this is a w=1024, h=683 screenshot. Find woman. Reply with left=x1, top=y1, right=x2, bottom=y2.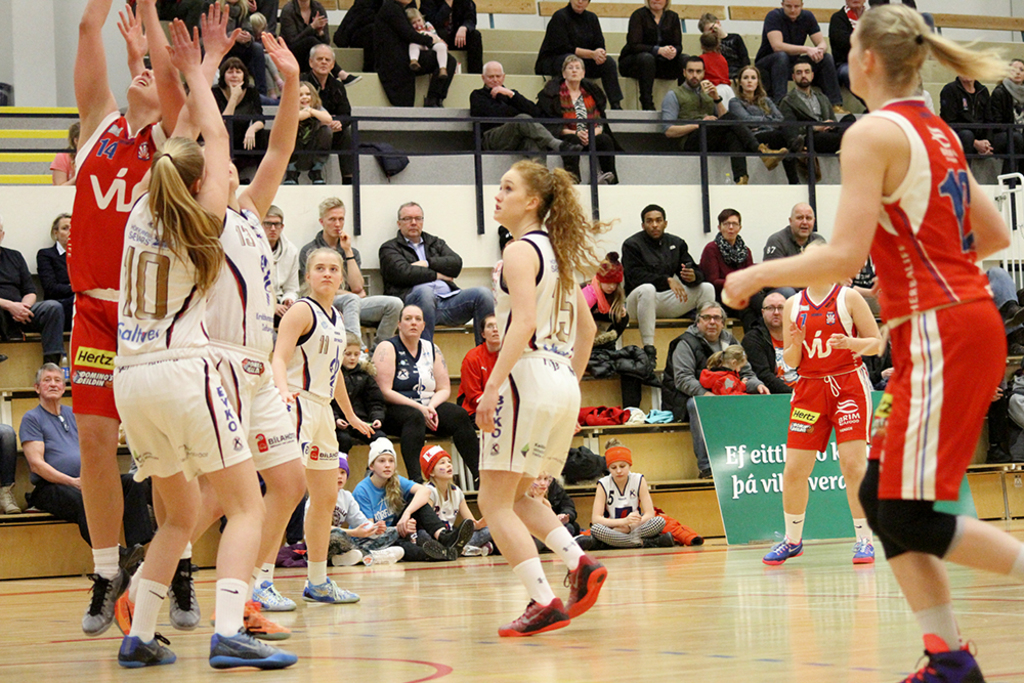
left=36, top=211, right=72, bottom=330.
